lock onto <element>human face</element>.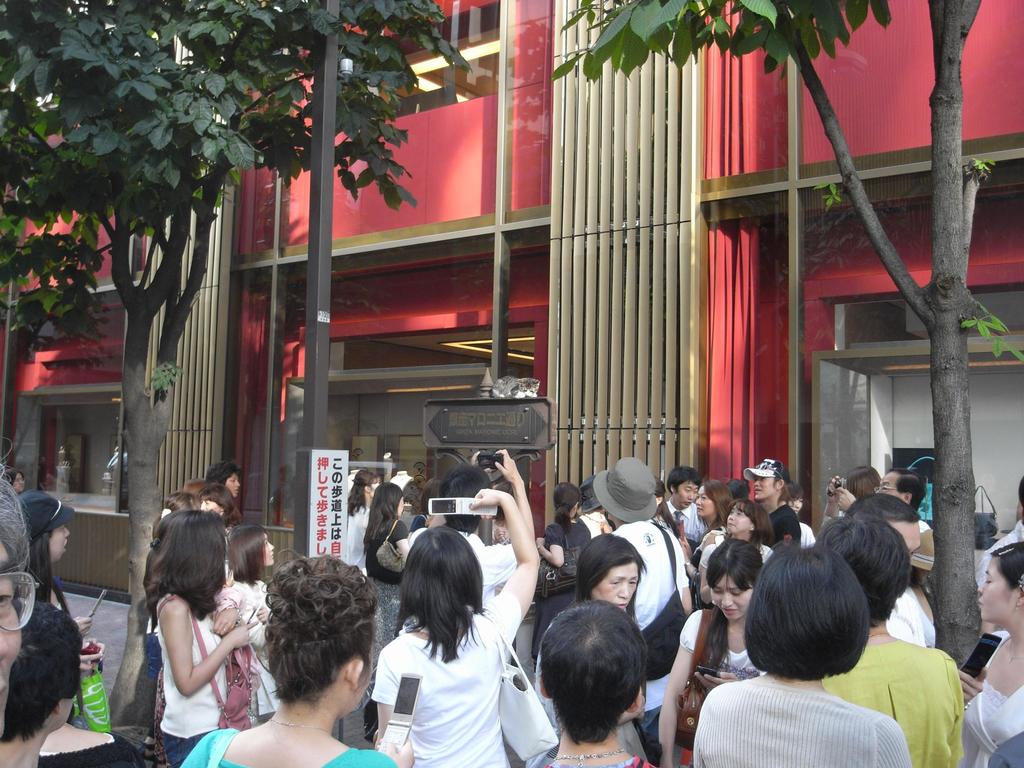
Locked: <bbox>593, 565, 638, 612</bbox>.
